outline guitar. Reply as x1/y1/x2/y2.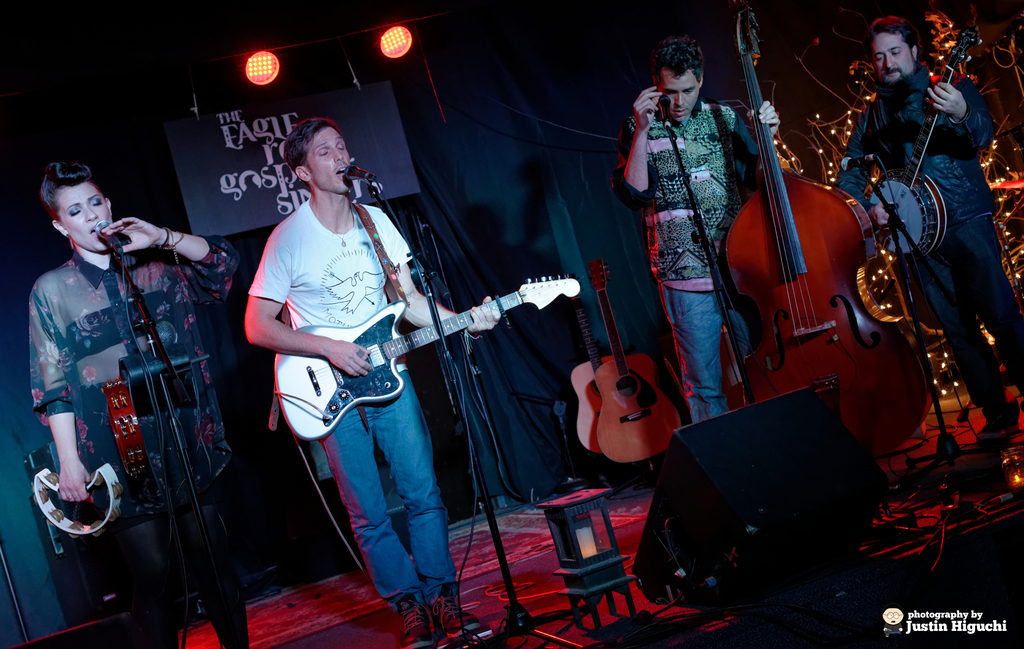
863/20/987/269.
